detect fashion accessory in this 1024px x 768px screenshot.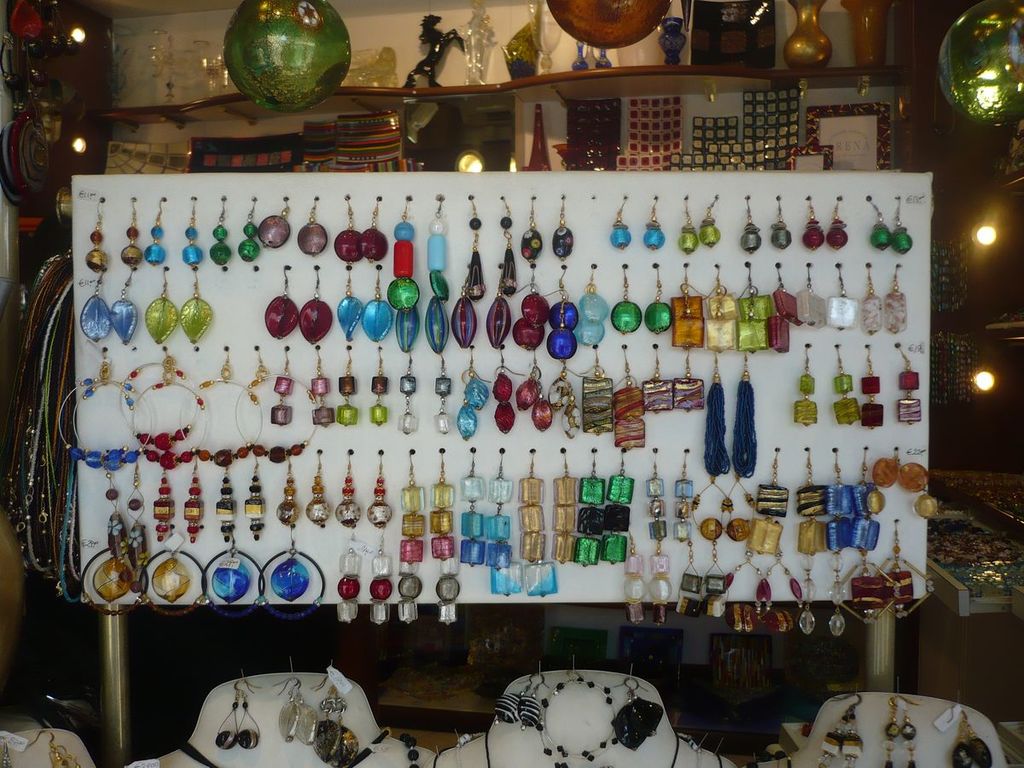
Detection: x1=840, y1=690, x2=869, y2=765.
